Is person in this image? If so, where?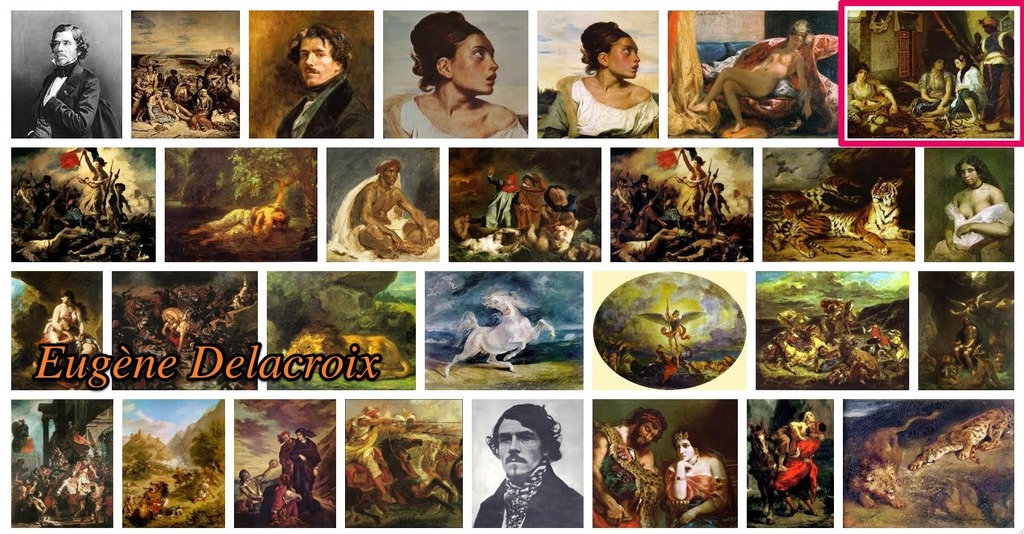
Yes, at rect(770, 422, 827, 518).
